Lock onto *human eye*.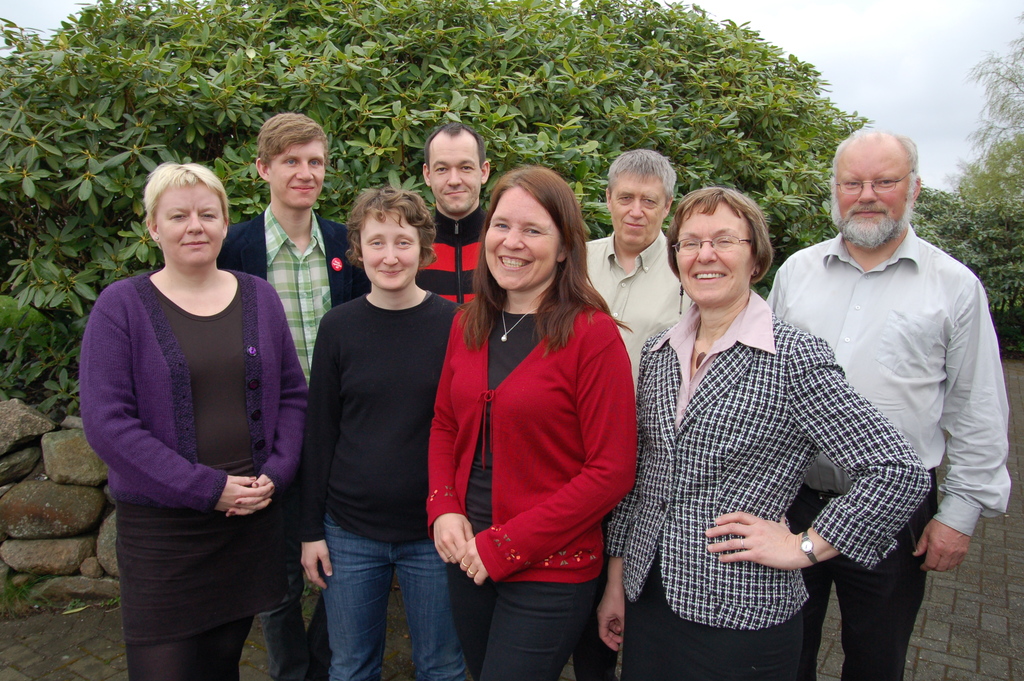
Locked: [522,224,541,238].
